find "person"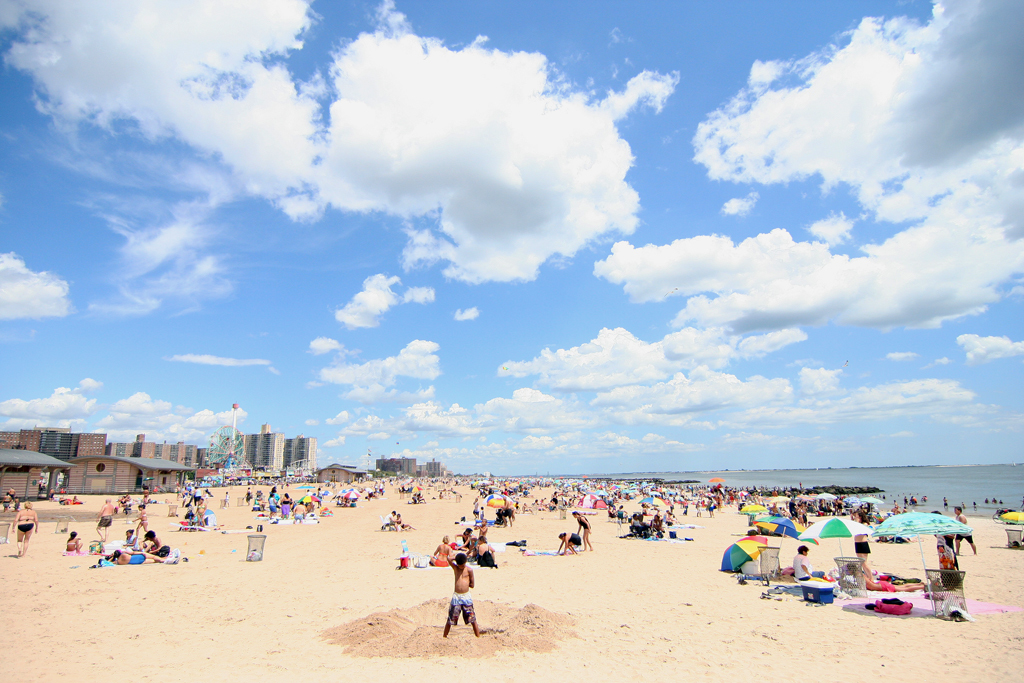
detection(556, 534, 580, 558)
